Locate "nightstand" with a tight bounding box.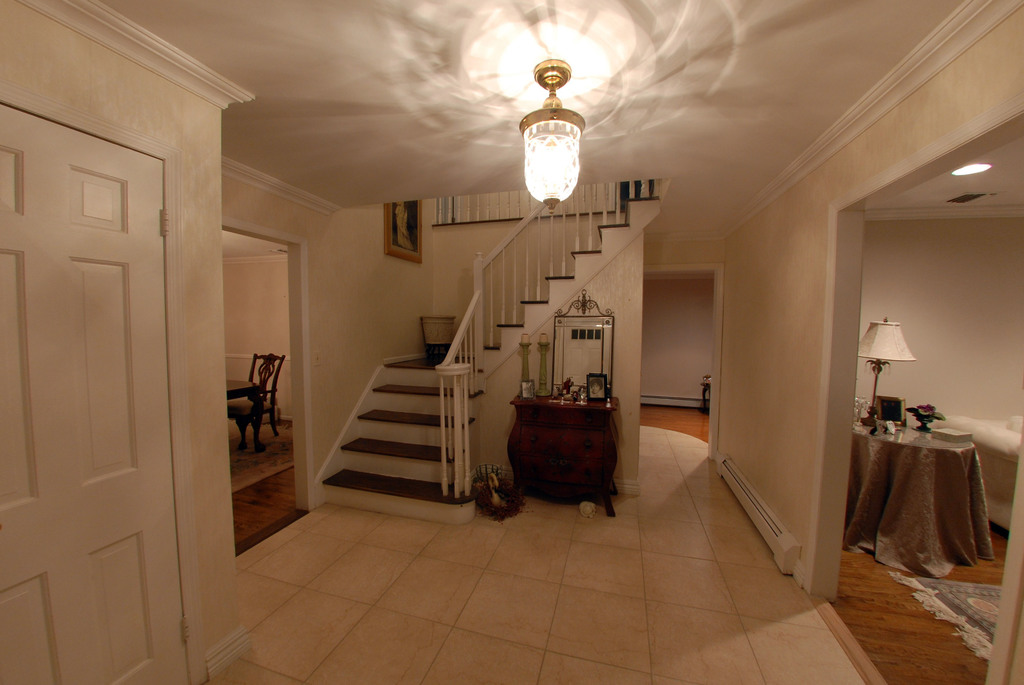
(503, 382, 595, 507).
